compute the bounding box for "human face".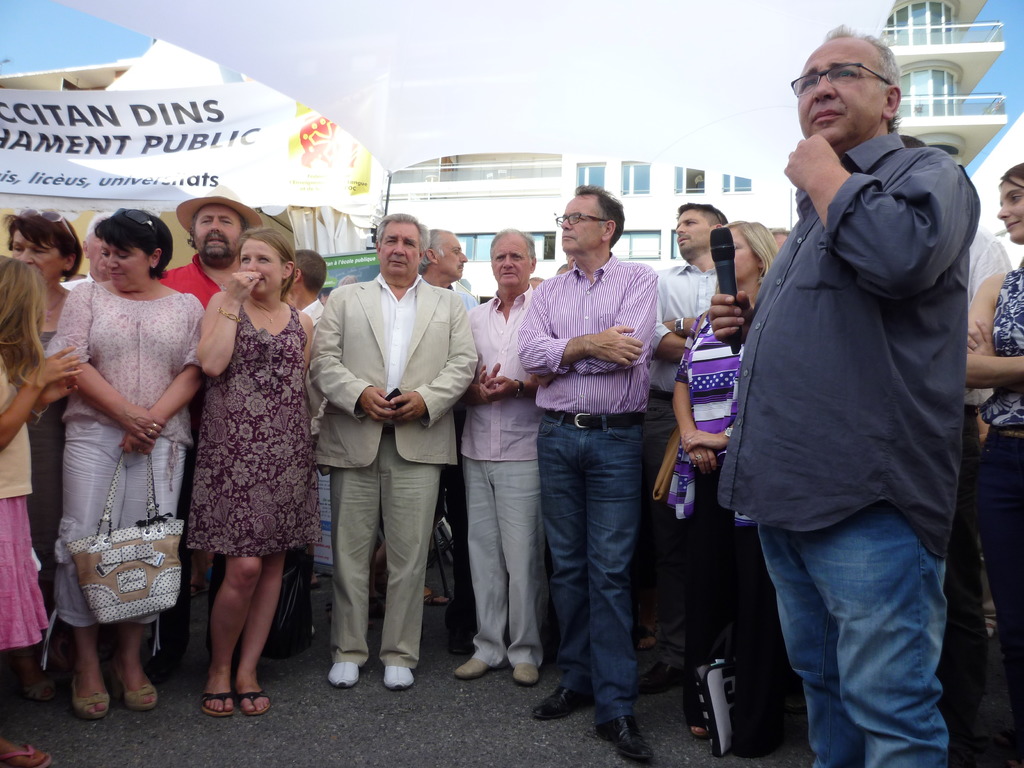
pyautogui.locateOnScreen(238, 240, 282, 294).
